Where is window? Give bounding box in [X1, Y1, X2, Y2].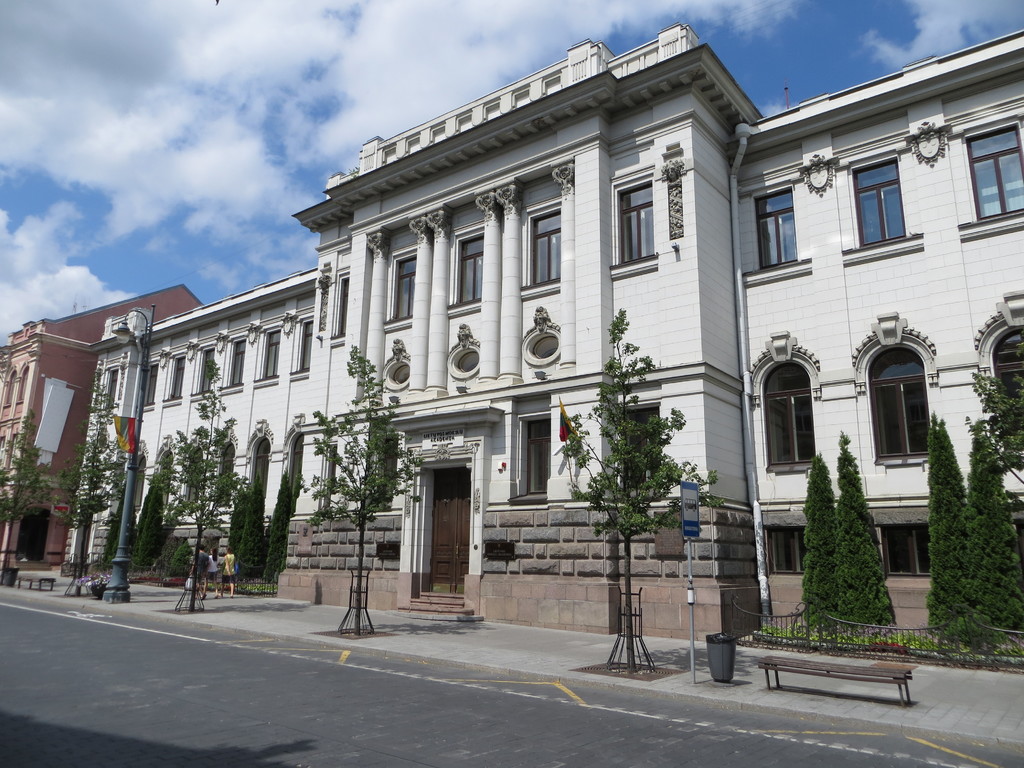
[381, 244, 417, 328].
